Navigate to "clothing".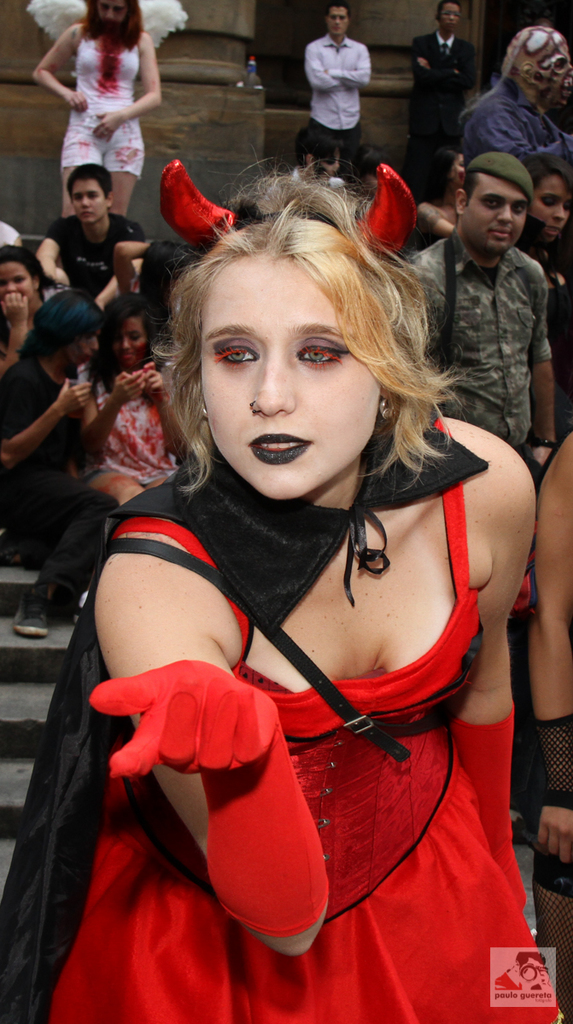
Navigation target: 75, 352, 181, 492.
